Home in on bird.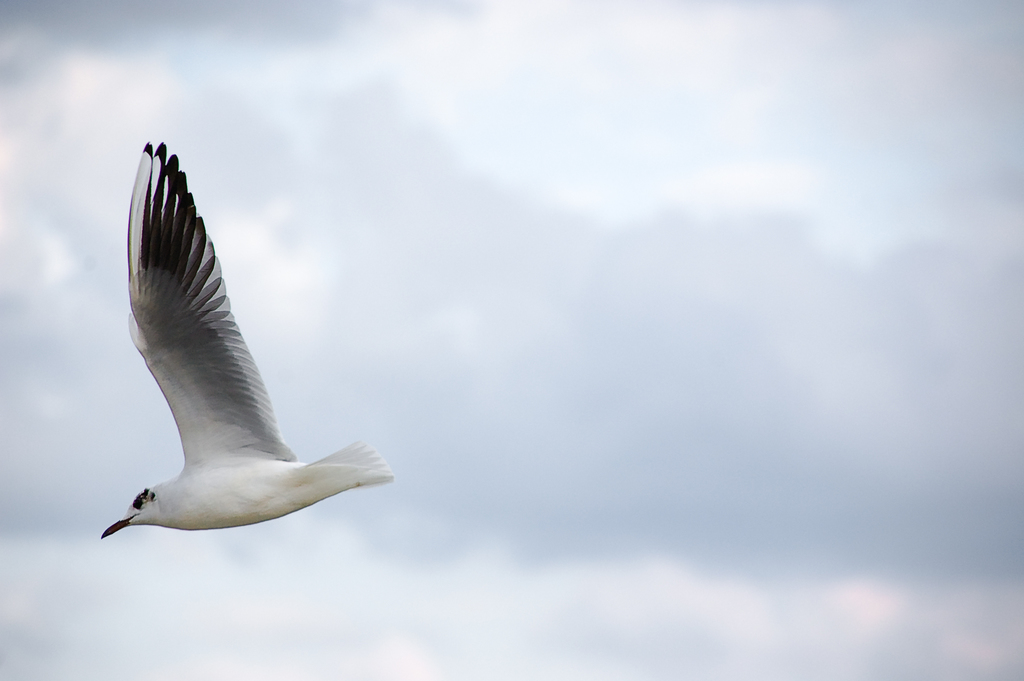
Homed in at bbox(88, 134, 405, 555).
